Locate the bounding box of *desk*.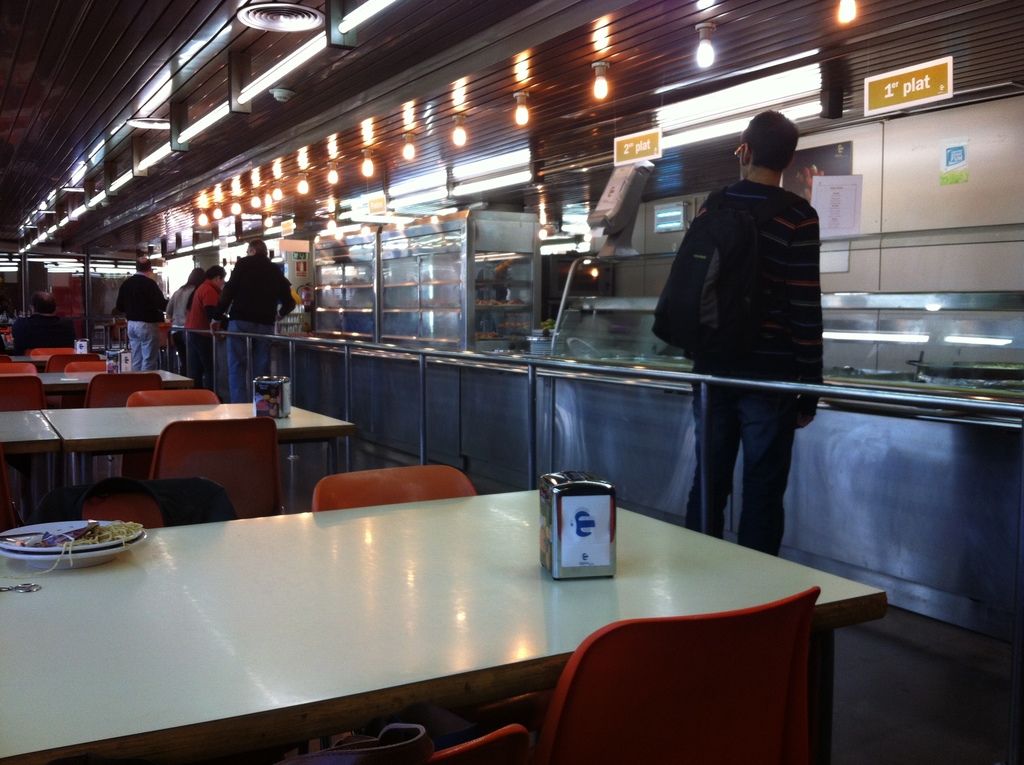
Bounding box: <region>0, 396, 358, 520</region>.
